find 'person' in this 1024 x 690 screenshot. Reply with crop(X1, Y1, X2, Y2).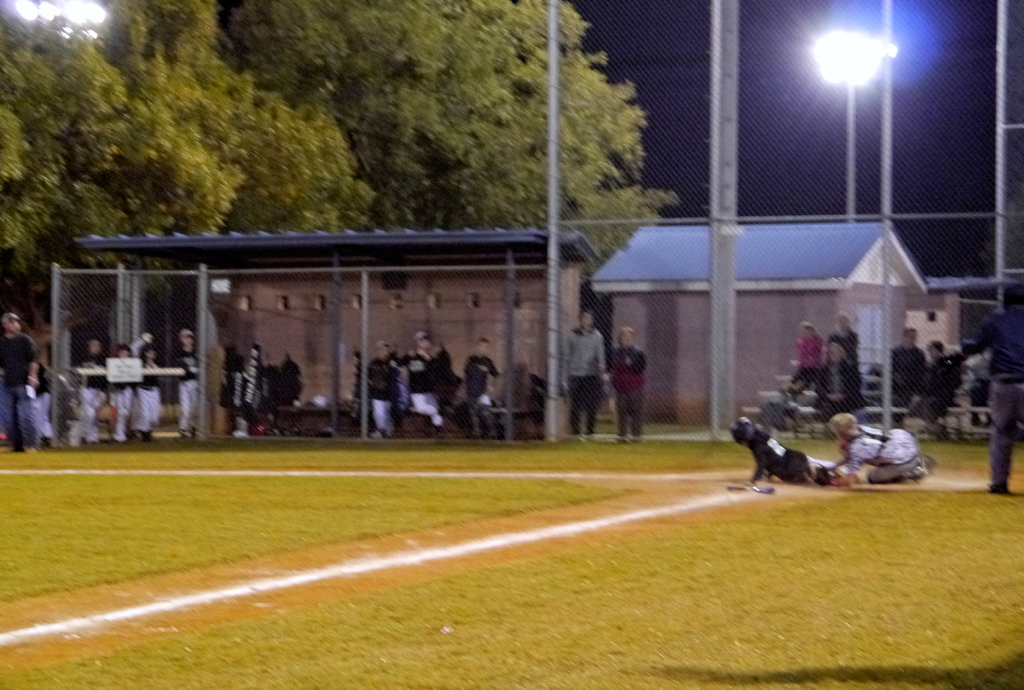
crop(388, 330, 442, 421).
